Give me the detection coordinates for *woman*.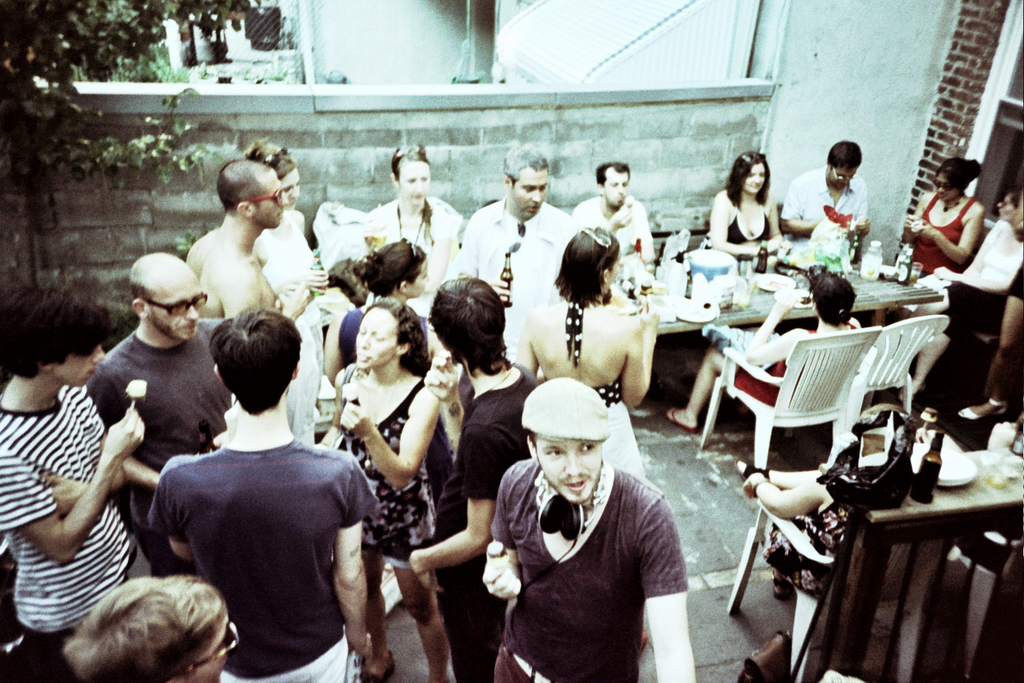
select_region(321, 294, 451, 682).
